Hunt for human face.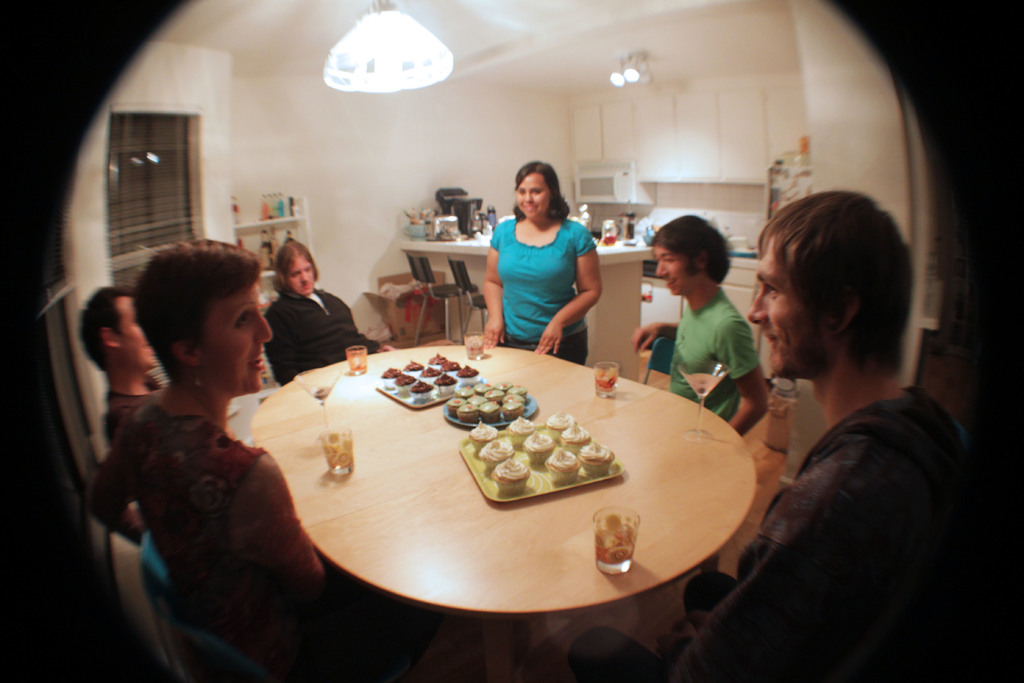
Hunted down at locate(513, 167, 544, 217).
